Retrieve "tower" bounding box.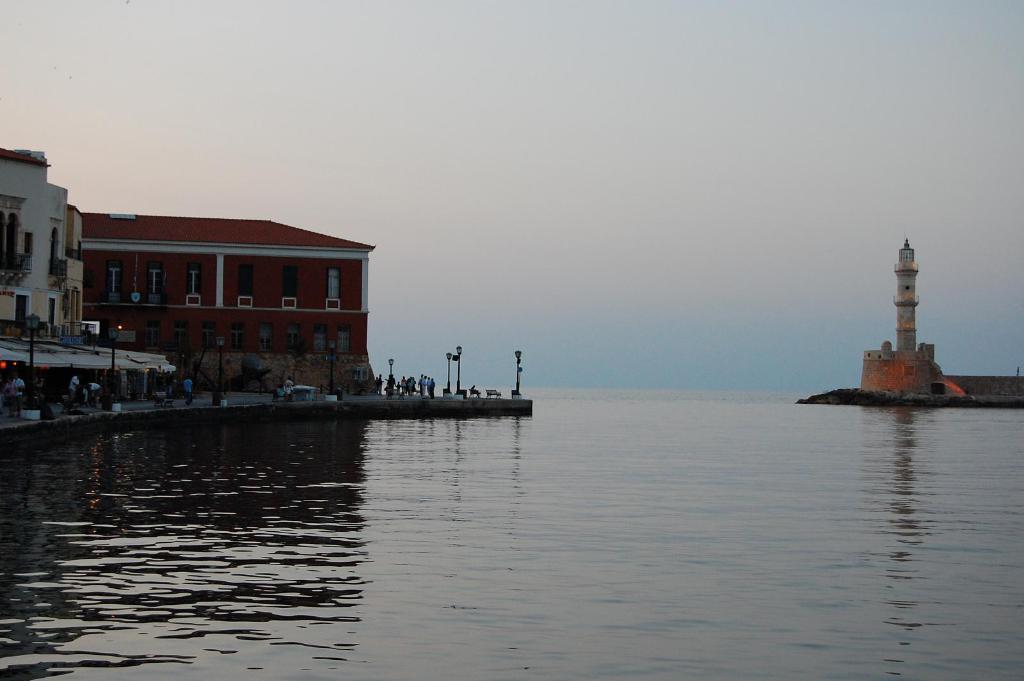
Bounding box: [left=833, top=243, right=959, bottom=399].
